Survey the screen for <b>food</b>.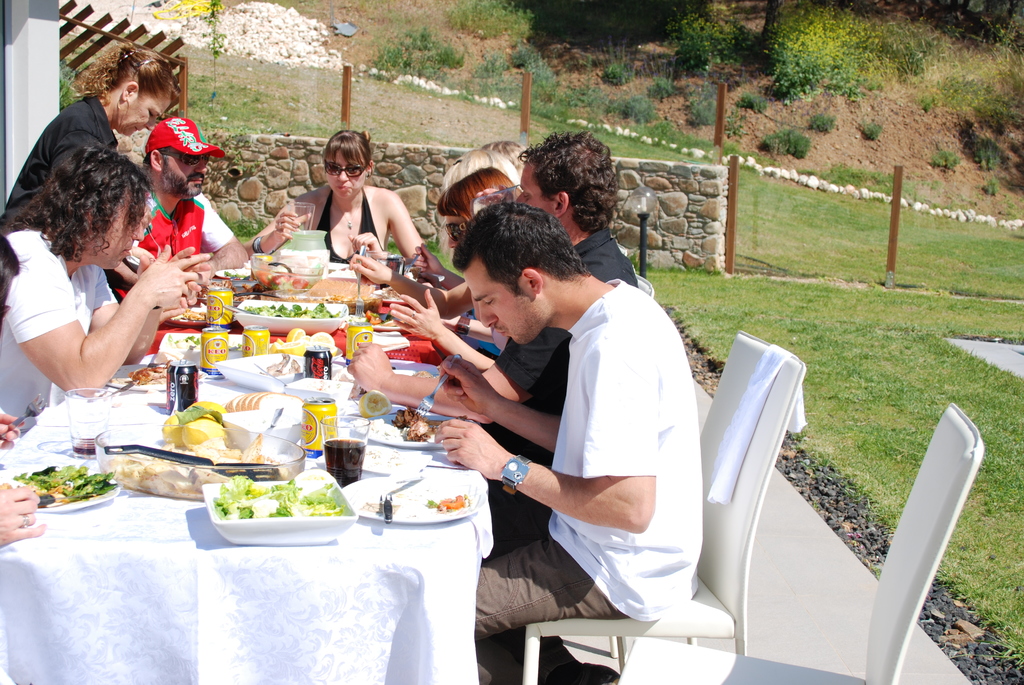
Survey found: Rect(224, 393, 244, 413).
